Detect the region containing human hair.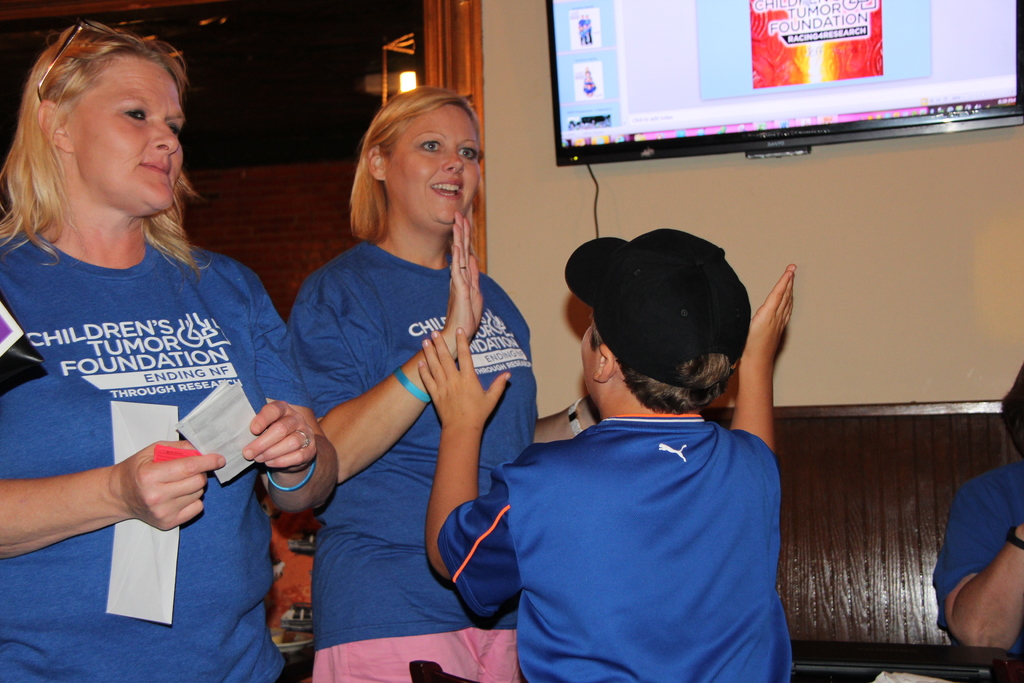
[340, 83, 488, 268].
